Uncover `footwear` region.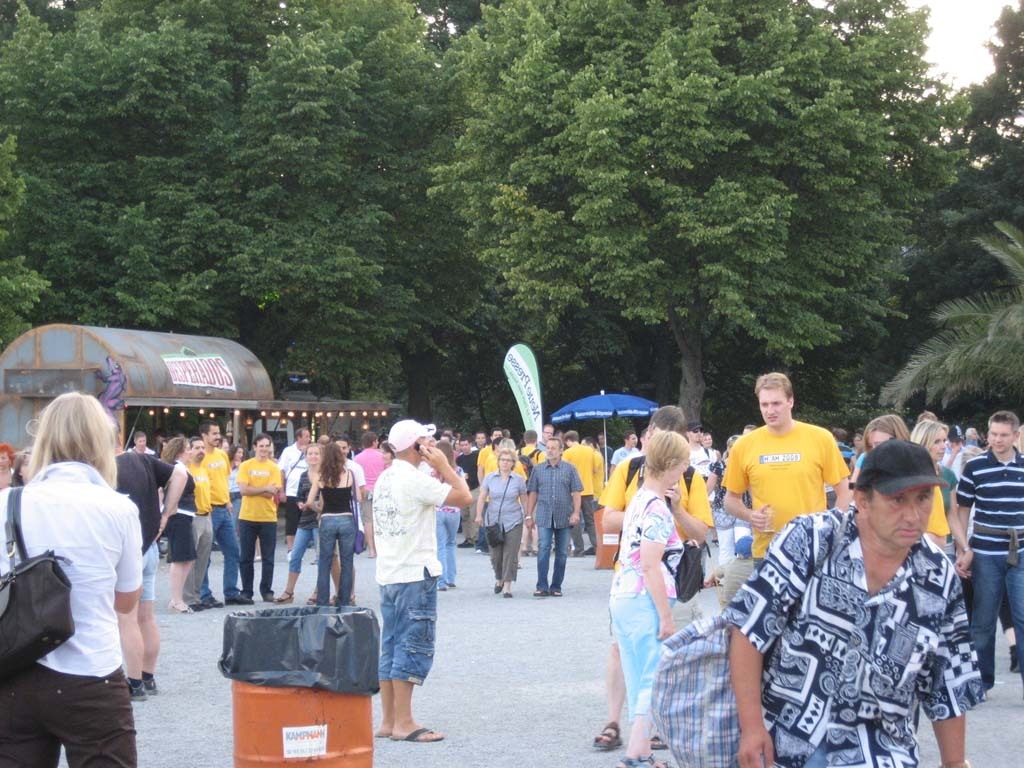
Uncovered: select_region(261, 591, 276, 605).
